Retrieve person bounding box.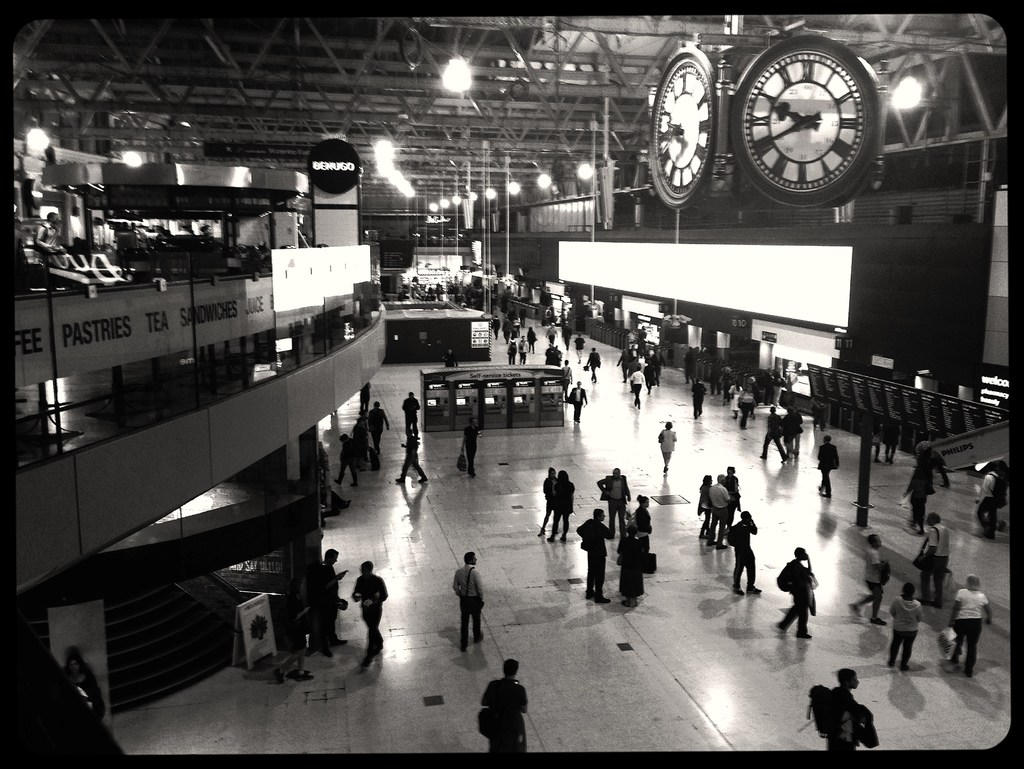
Bounding box: select_region(31, 211, 56, 258).
